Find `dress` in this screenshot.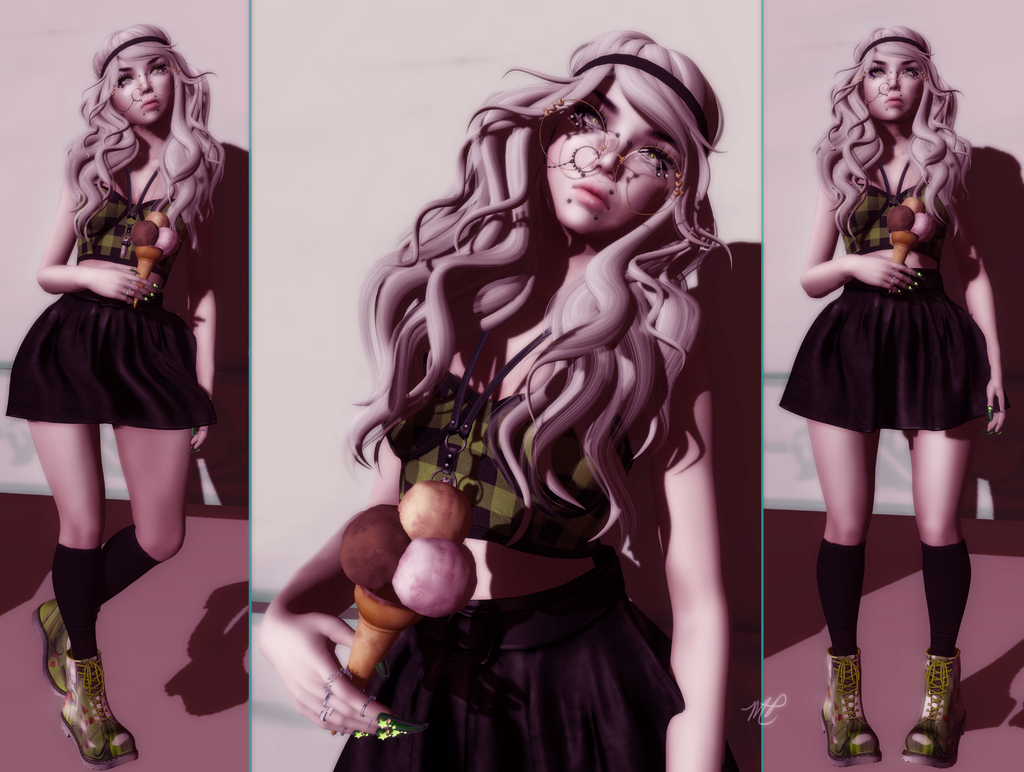
The bounding box for `dress` is crop(5, 169, 220, 425).
